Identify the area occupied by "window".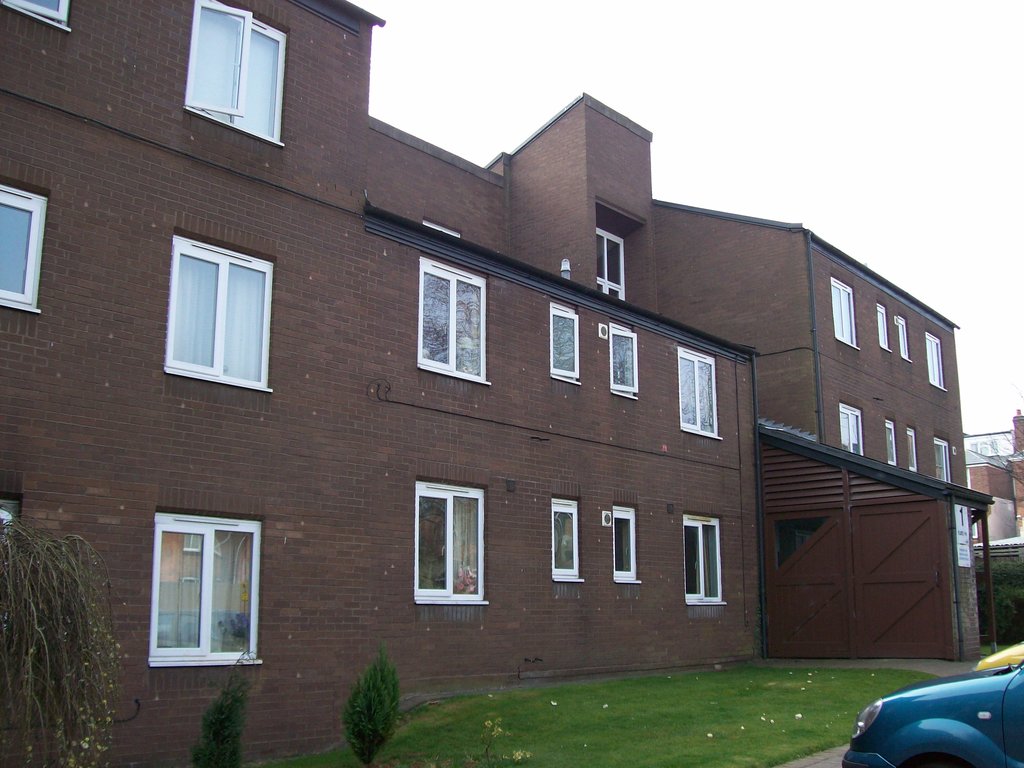
Area: bbox=(607, 498, 646, 595).
